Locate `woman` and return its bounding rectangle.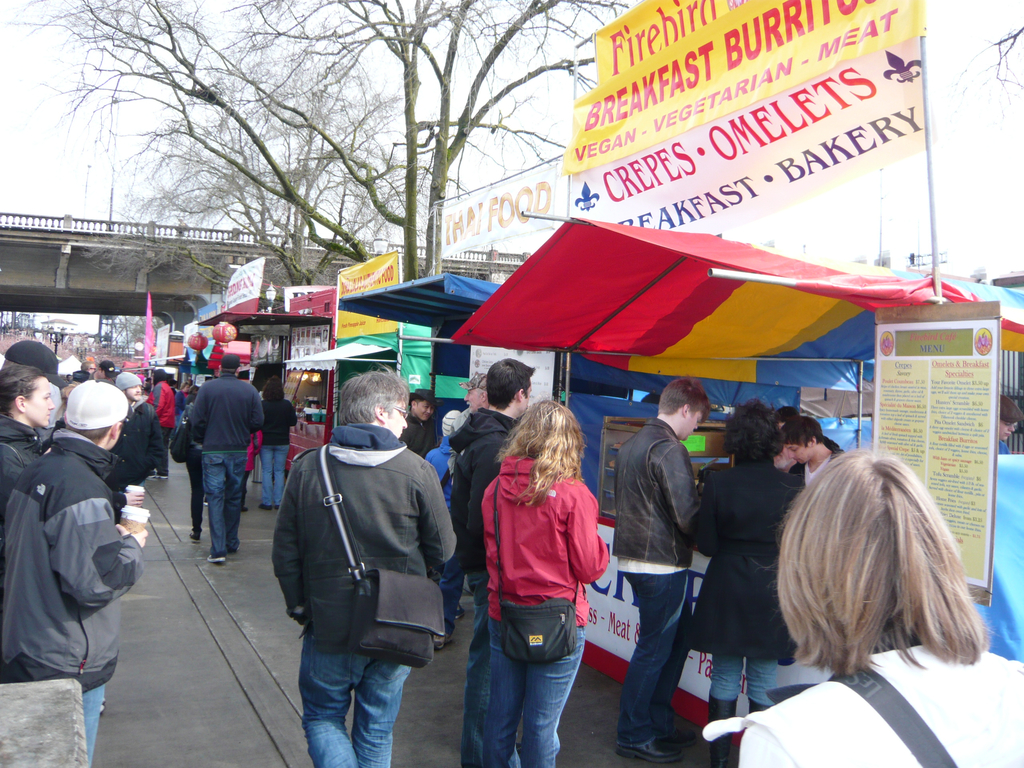
456/401/628/767.
